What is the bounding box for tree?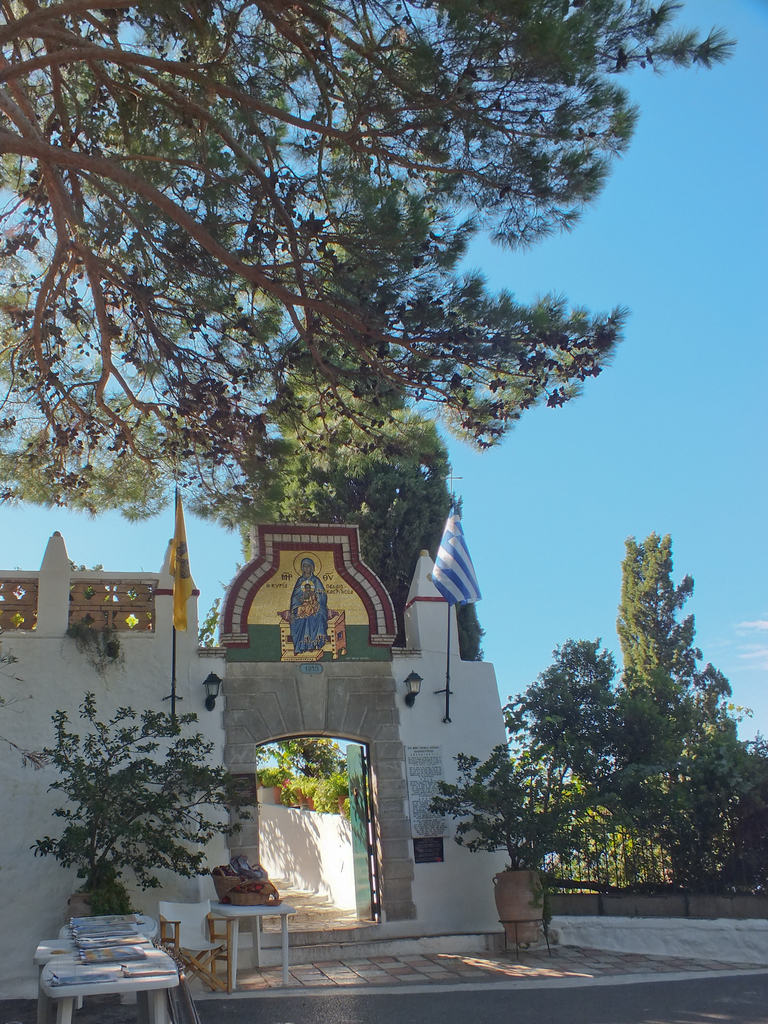
l=417, t=638, r=698, b=899.
